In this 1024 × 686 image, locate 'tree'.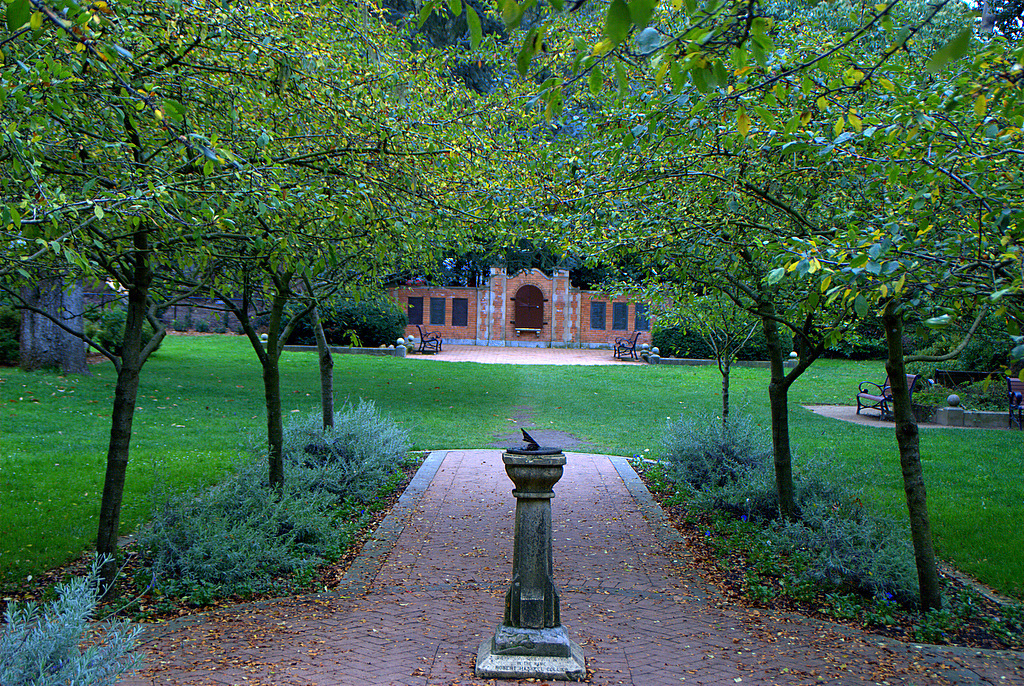
Bounding box: {"left": 270, "top": 281, "right": 405, "bottom": 352}.
